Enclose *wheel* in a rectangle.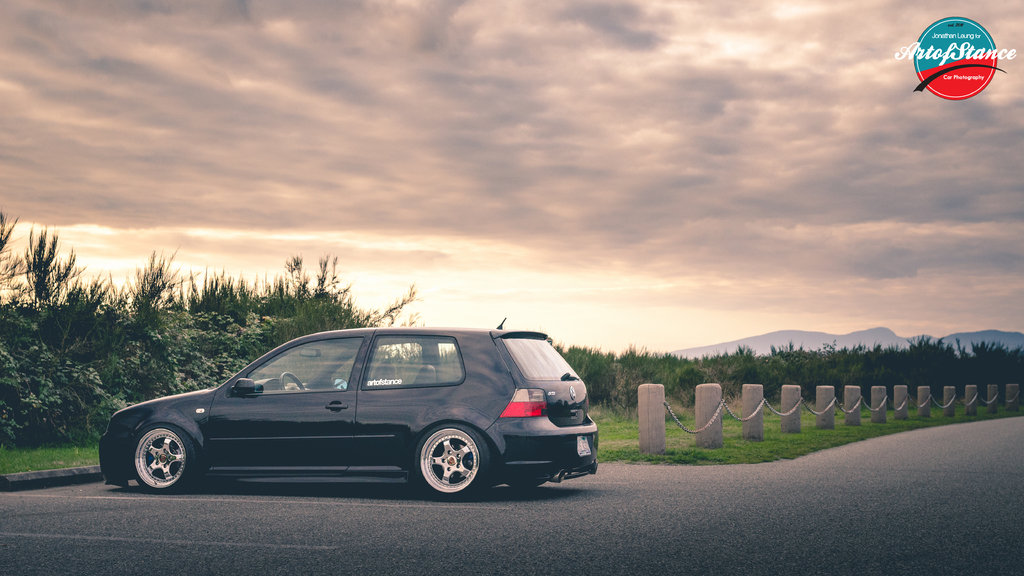
bbox=[413, 424, 493, 500].
